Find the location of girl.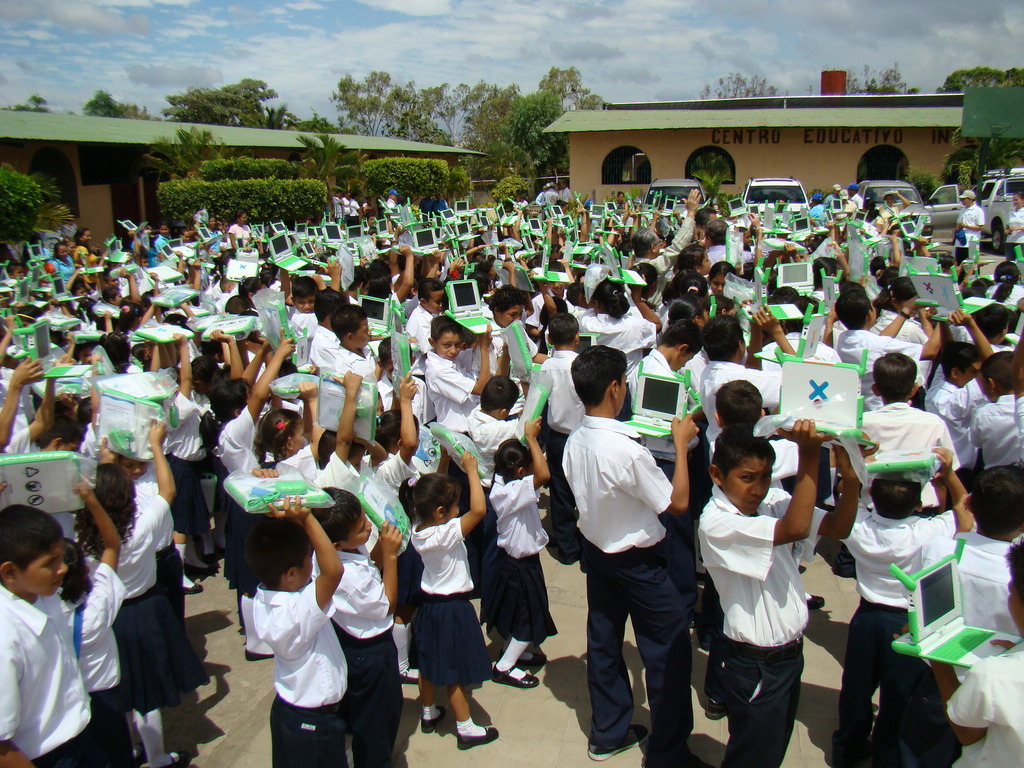
Location: [199,326,293,660].
